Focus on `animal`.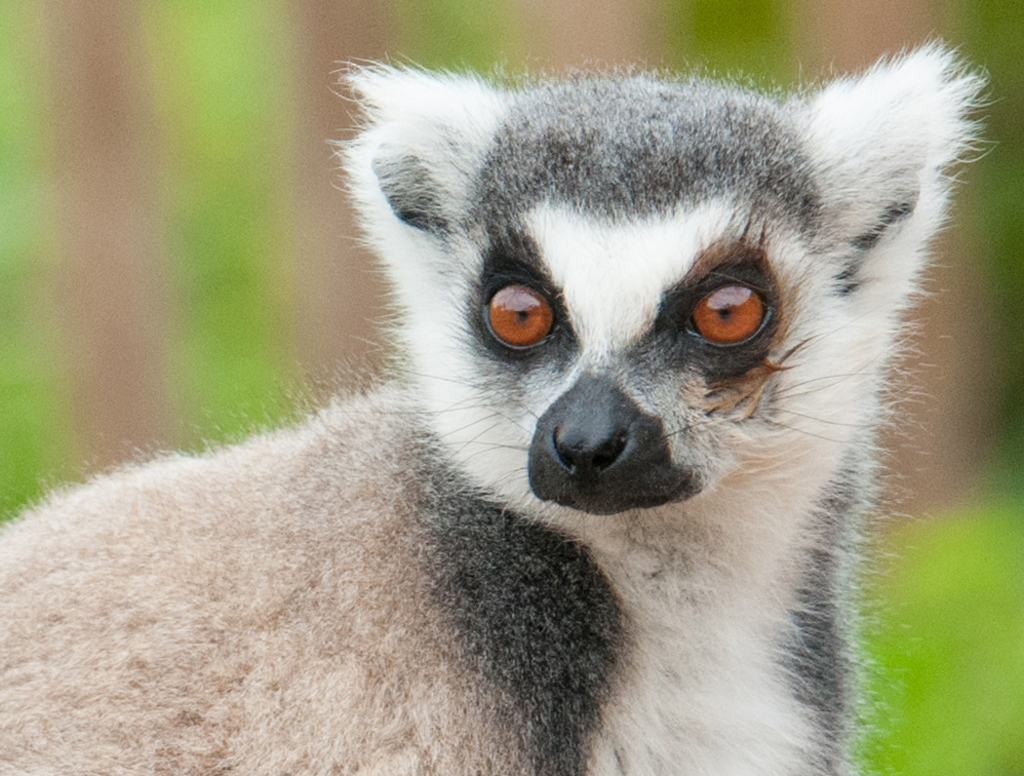
Focused at {"left": 2, "top": 51, "right": 998, "bottom": 763}.
